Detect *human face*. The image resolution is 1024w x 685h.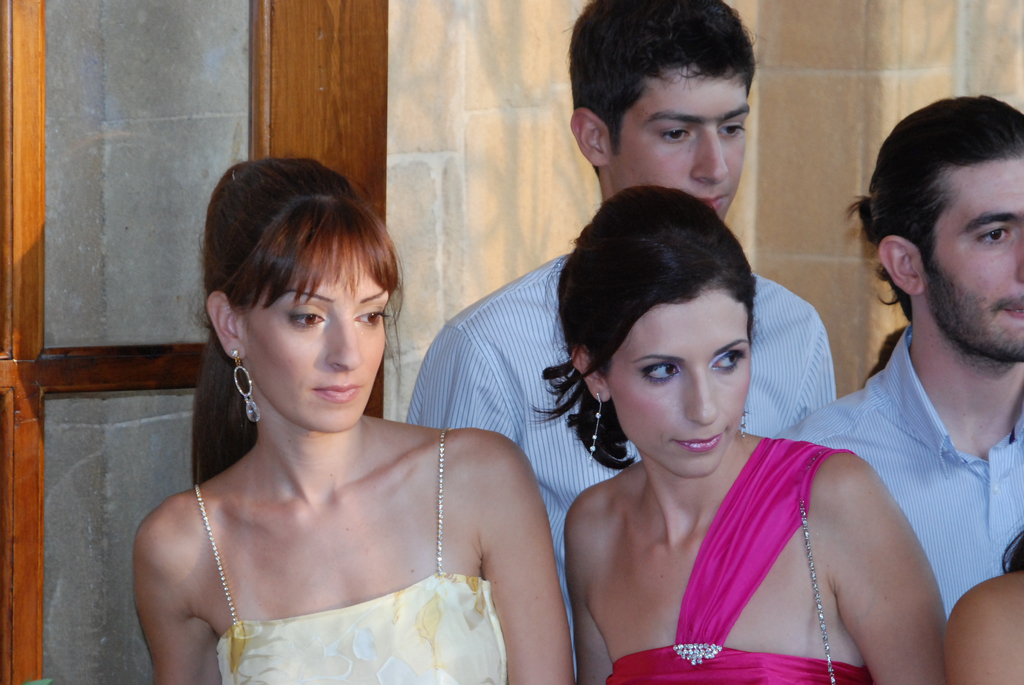
l=249, t=247, r=389, b=432.
